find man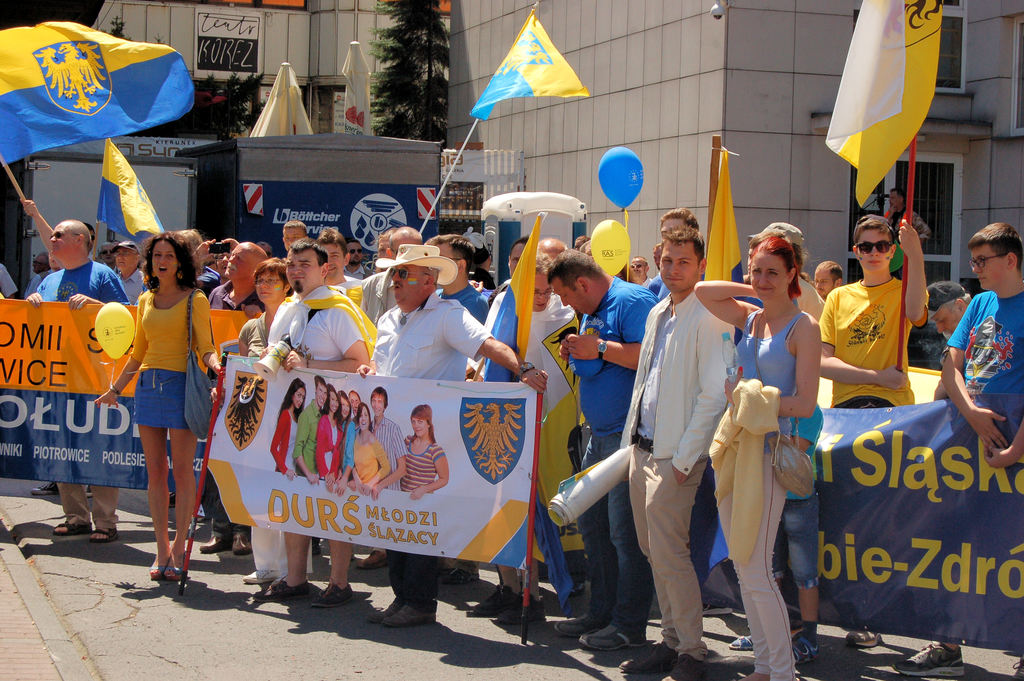
bbox=[892, 222, 1023, 680]
